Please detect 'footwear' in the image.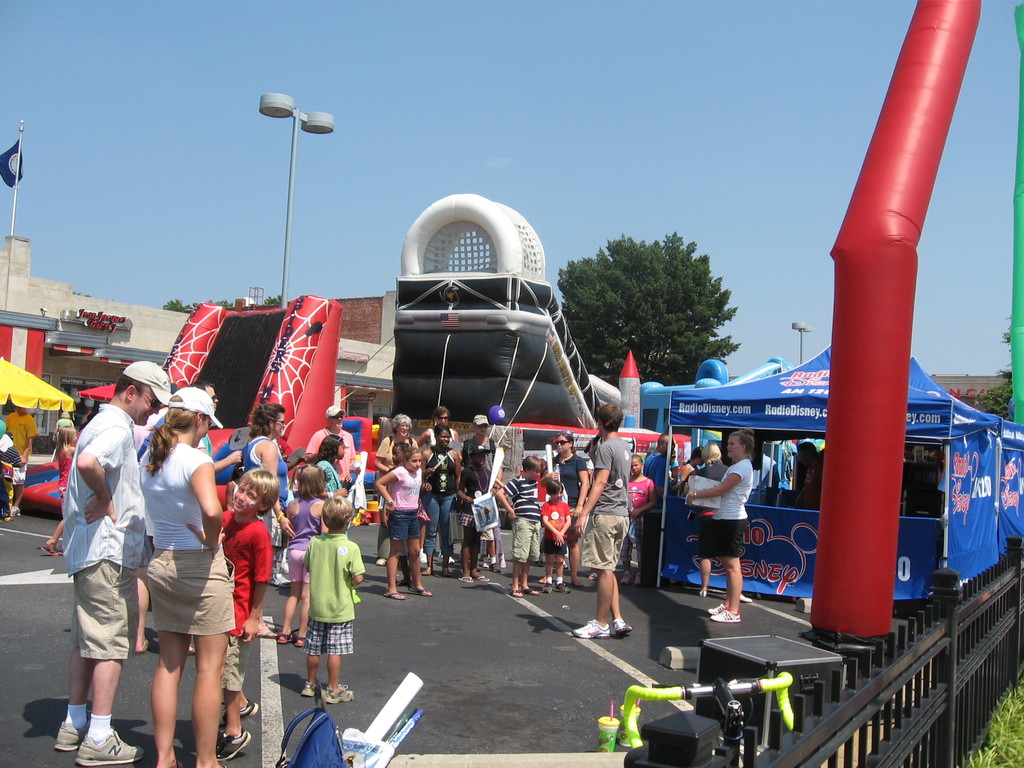
box=[635, 572, 644, 588].
